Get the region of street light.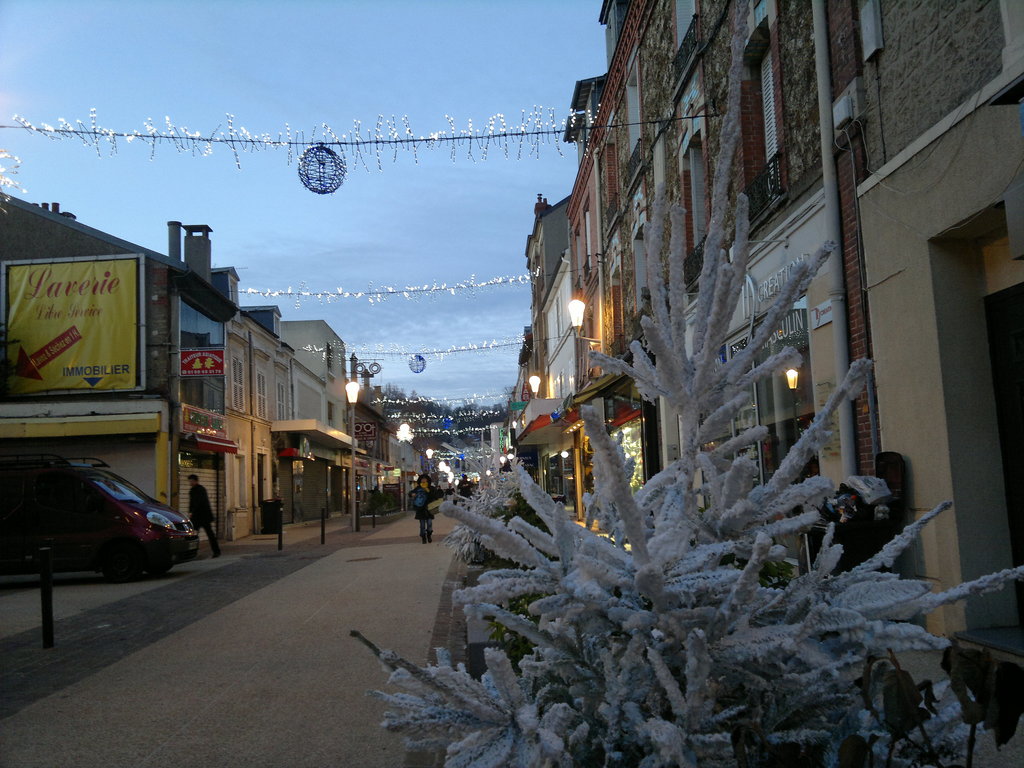
(left=525, top=372, right=544, bottom=401).
